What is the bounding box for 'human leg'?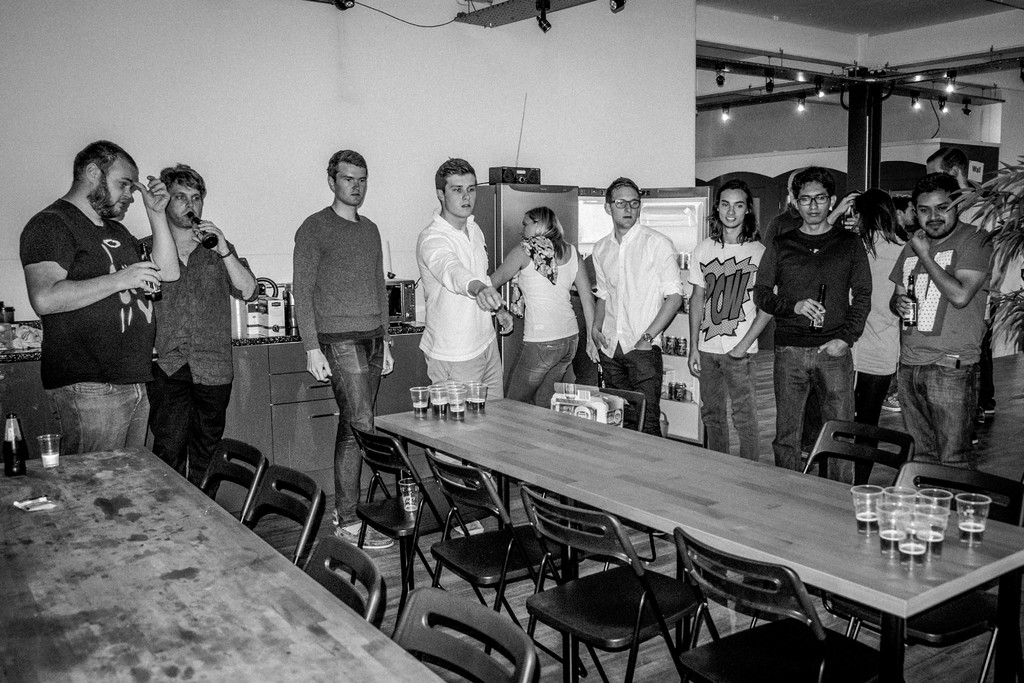
bbox=[505, 336, 570, 394].
